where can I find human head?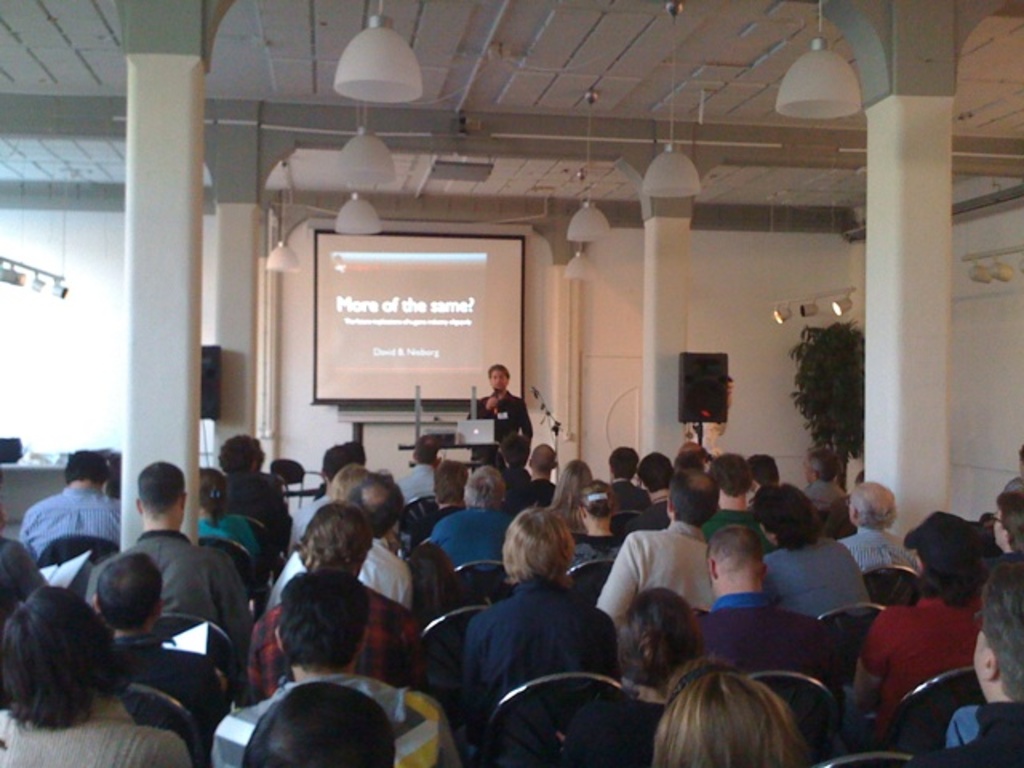
You can find it at [611, 450, 637, 488].
